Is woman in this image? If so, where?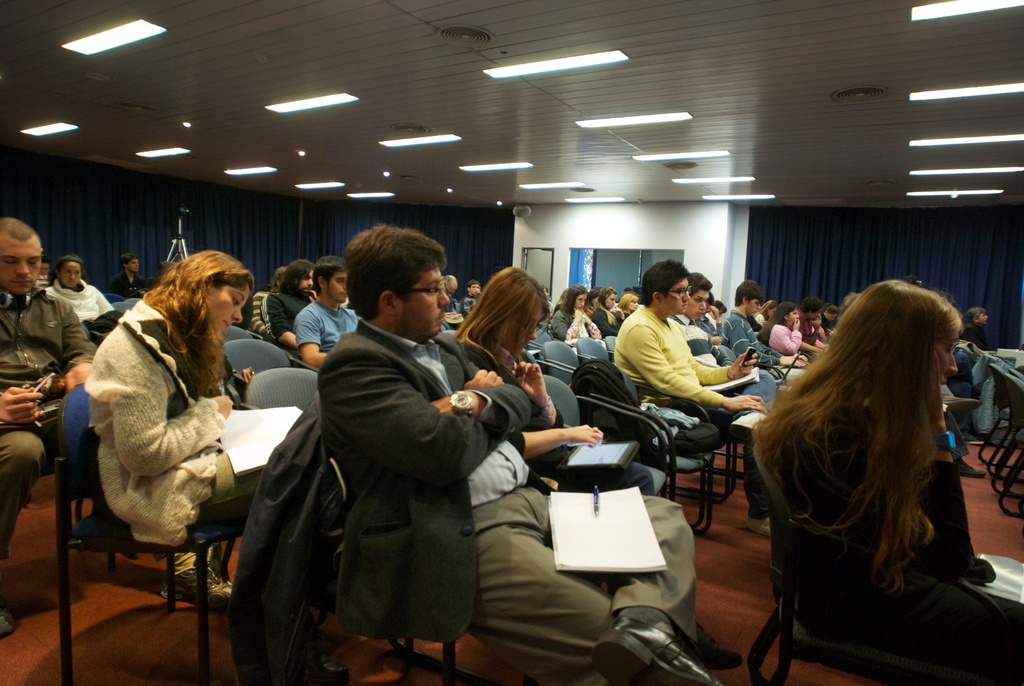
Yes, at locate(85, 250, 266, 555).
